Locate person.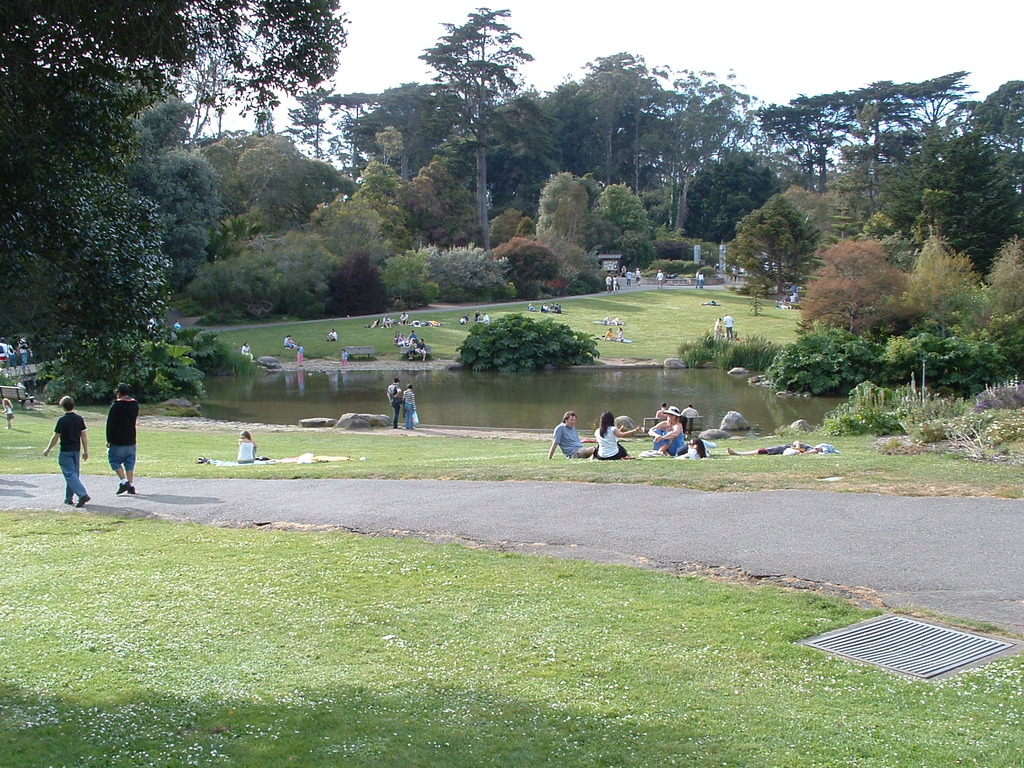
Bounding box: box=[103, 381, 144, 492].
